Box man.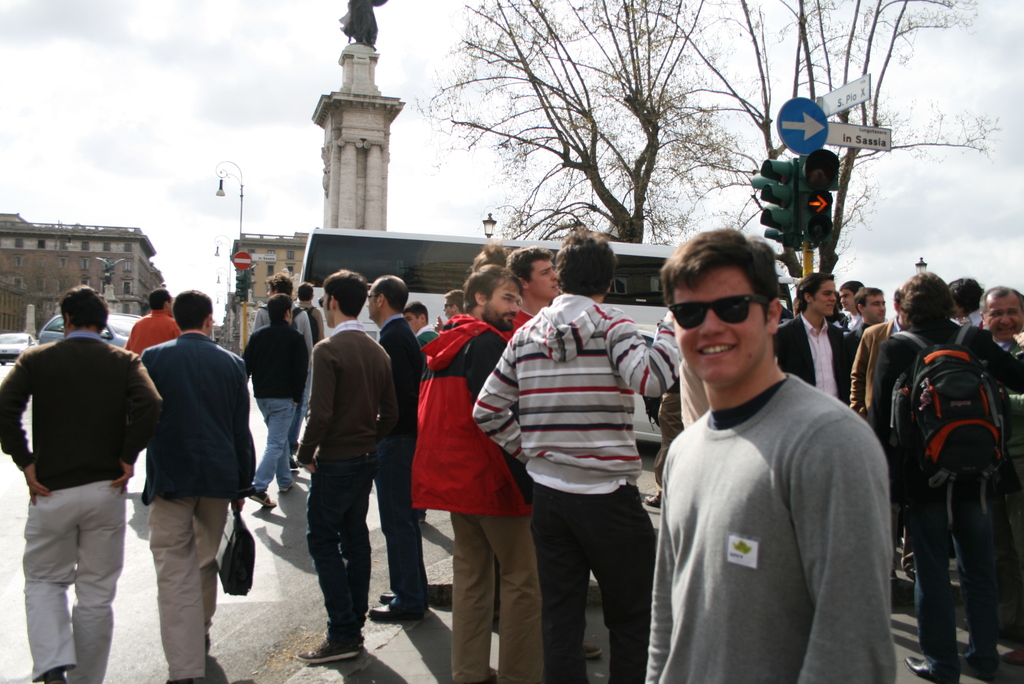
{"x1": 294, "y1": 281, "x2": 325, "y2": 351}.
